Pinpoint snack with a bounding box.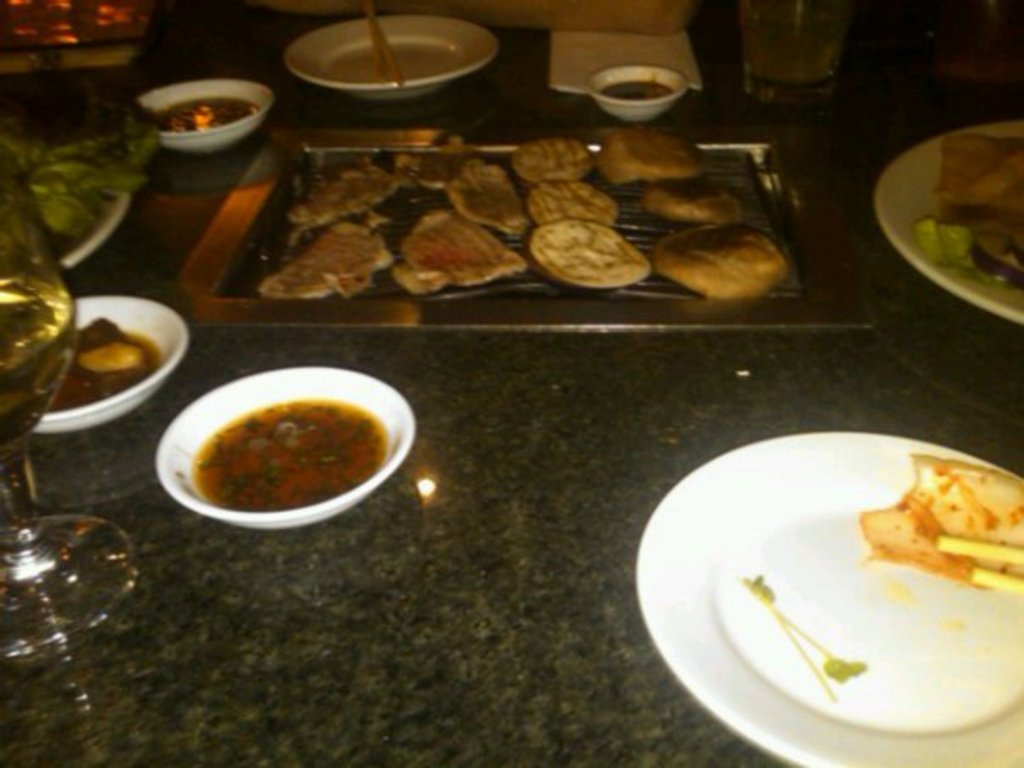
x1=263, y1=224, x2=392, y2=298.
